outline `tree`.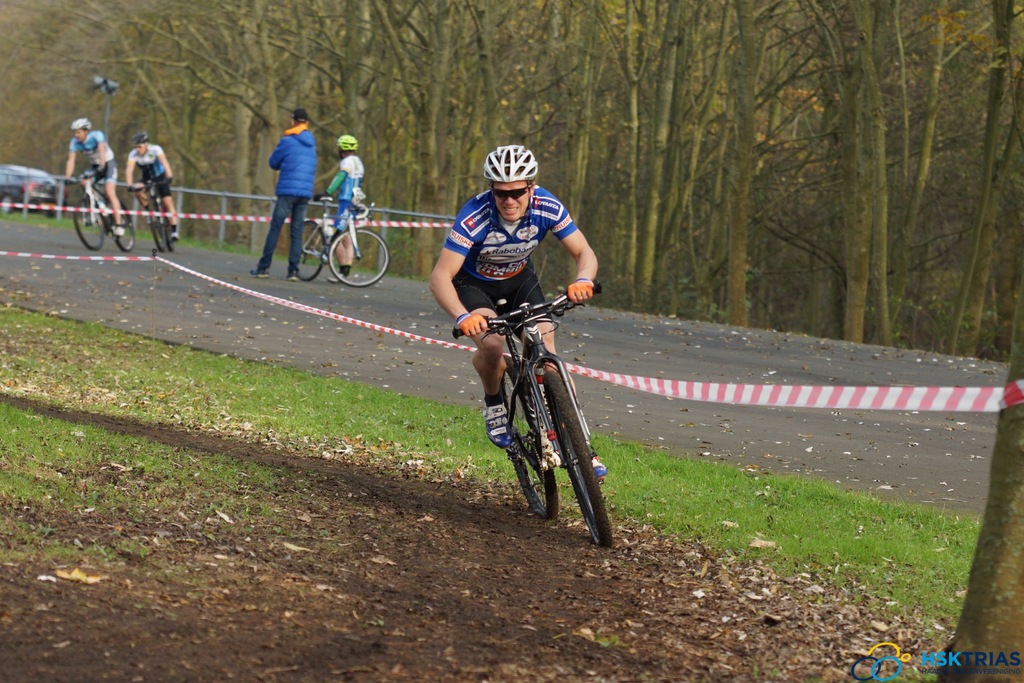
Outline: <box>937,281,1023,682</box>.
